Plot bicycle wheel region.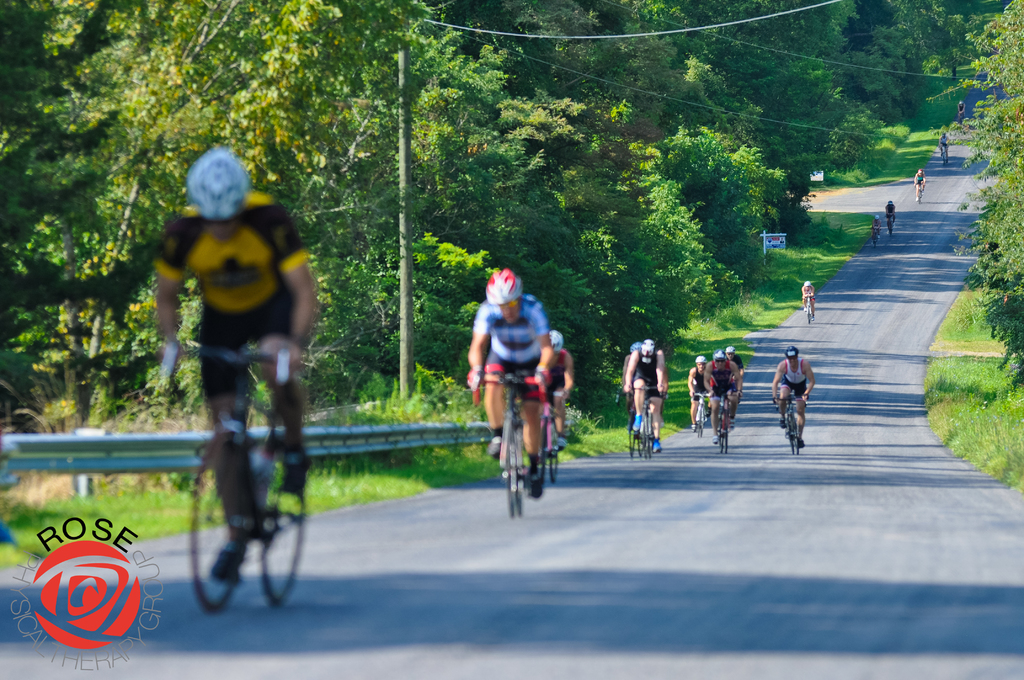
Plotted at (189, 442, 241, 608).
